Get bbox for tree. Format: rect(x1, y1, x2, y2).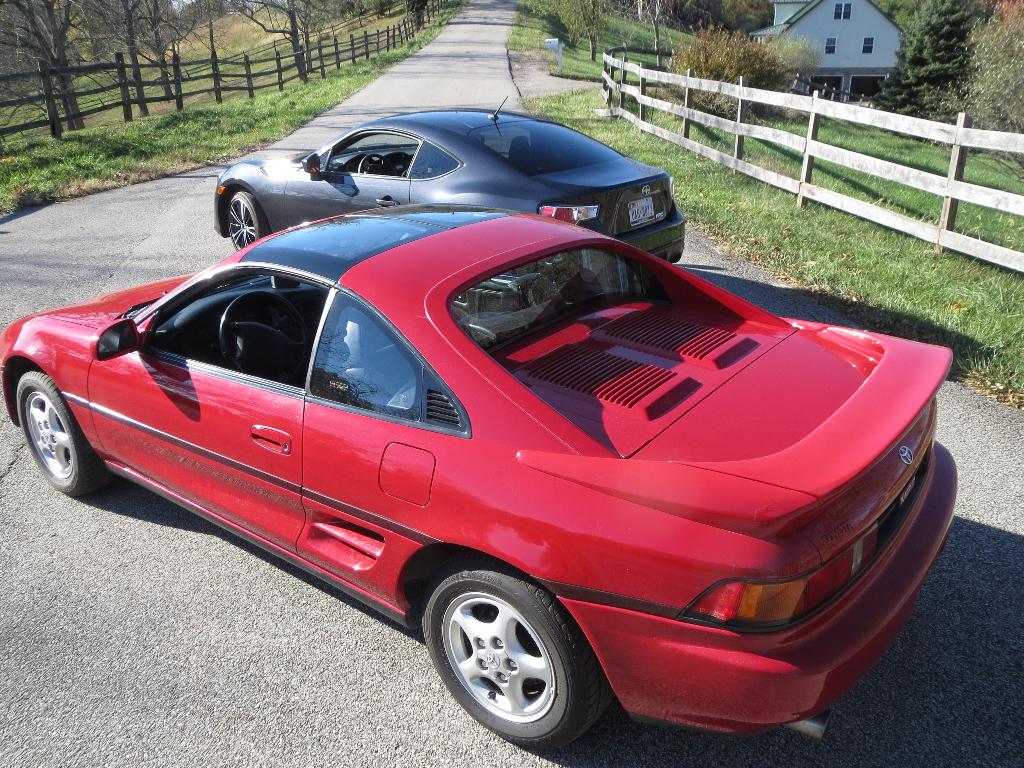
rect(873, 0, 990, 133).
